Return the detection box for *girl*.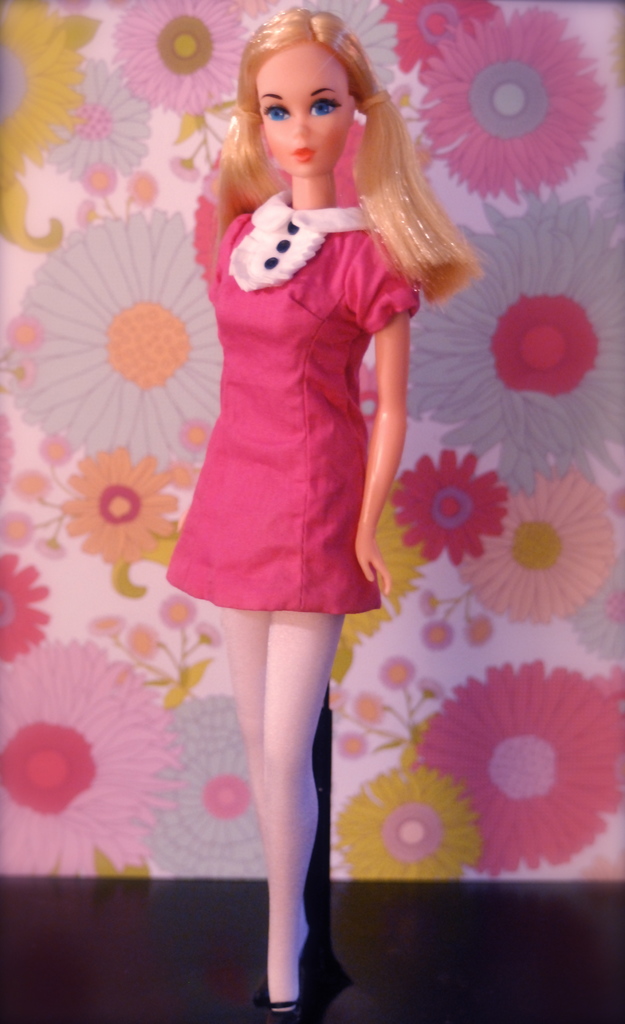
Rect(162, 10, 480, 1023).
